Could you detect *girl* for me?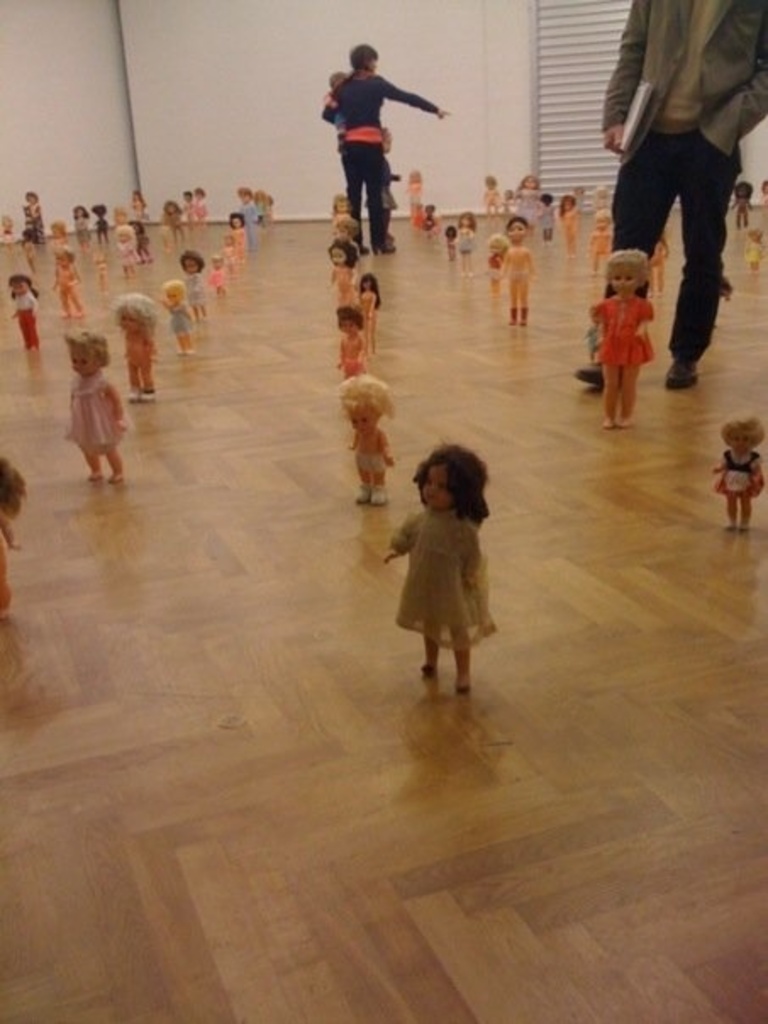
Detection result: locate(710, 414, 765, 536).
